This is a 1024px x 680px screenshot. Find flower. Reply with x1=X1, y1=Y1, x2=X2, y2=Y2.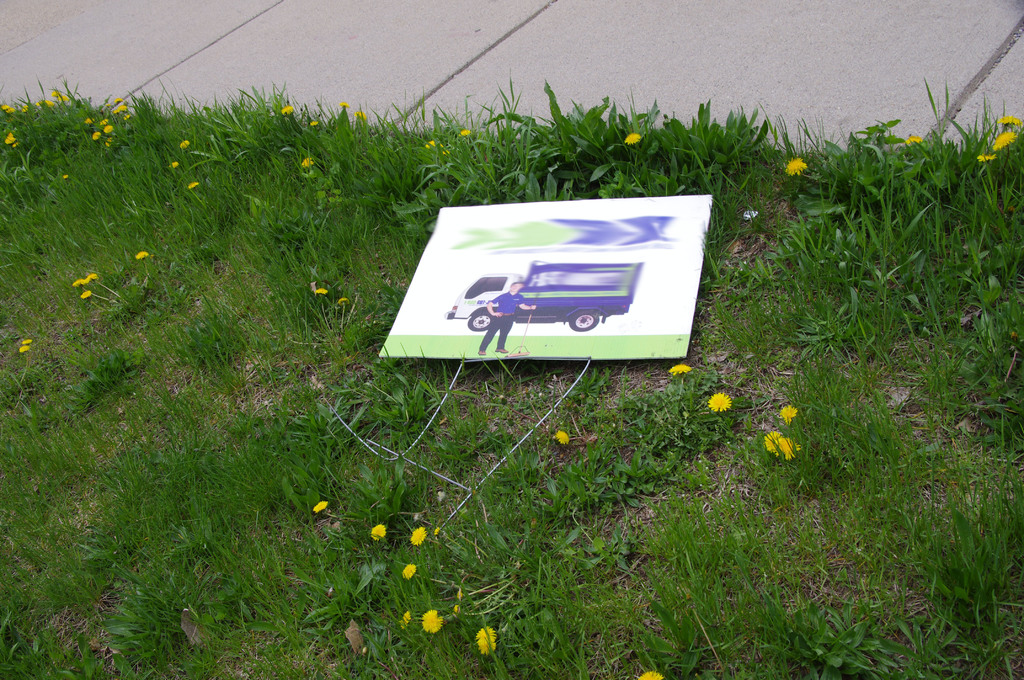
x1=405, y1=523, x2=435, y2=544.
